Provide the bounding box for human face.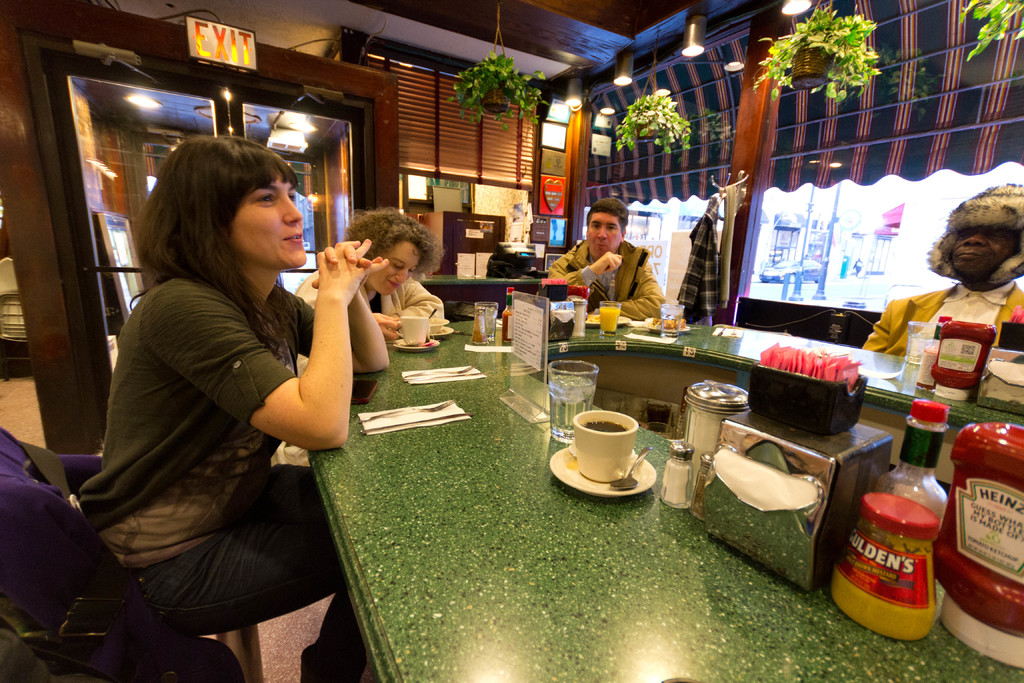
x1=237 y1=176 x2=312 y2=283.
